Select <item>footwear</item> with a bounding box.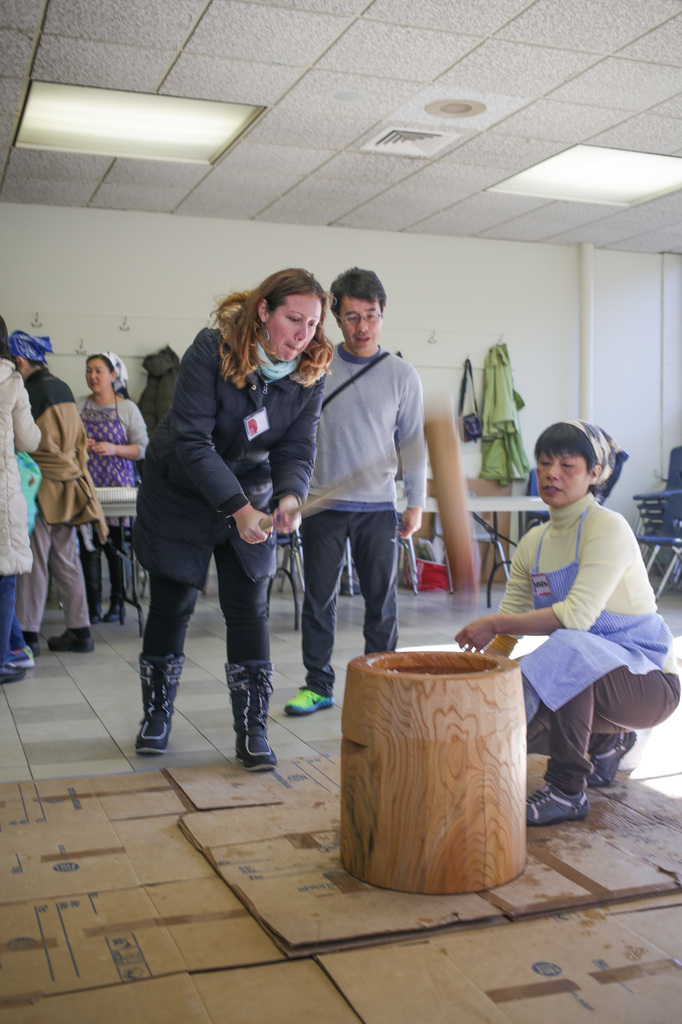
select_region(6, 650, 34, 673).
